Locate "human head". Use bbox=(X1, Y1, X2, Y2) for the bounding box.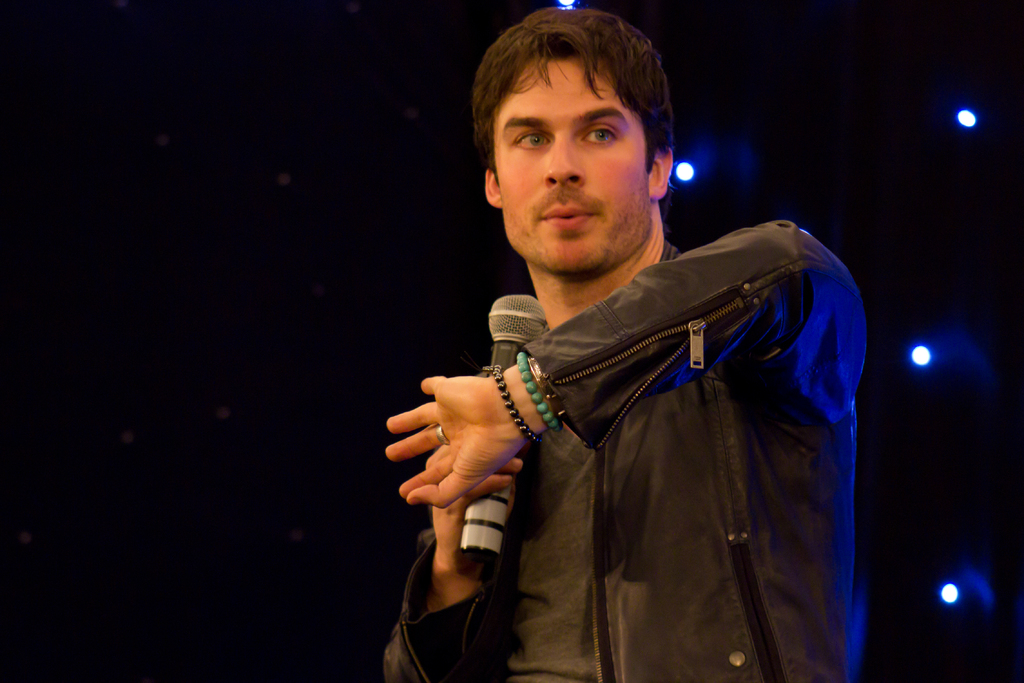
bbox=(471, 7, 678, 211).
